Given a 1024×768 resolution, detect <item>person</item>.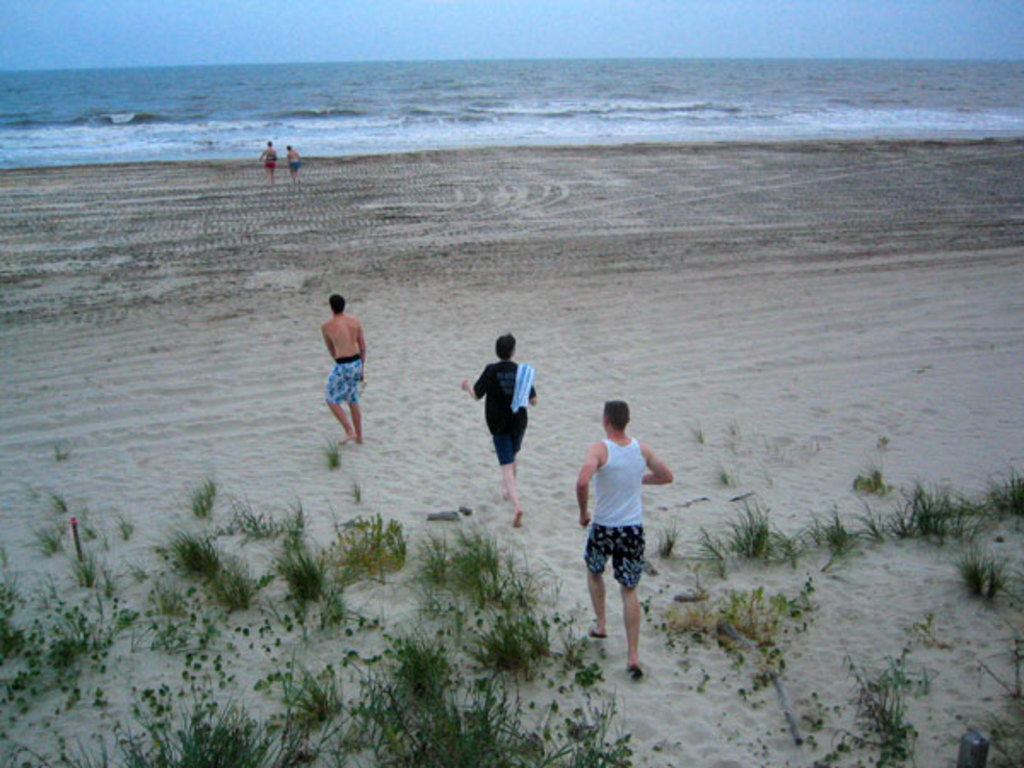
region(312, 287, 369, 452).
